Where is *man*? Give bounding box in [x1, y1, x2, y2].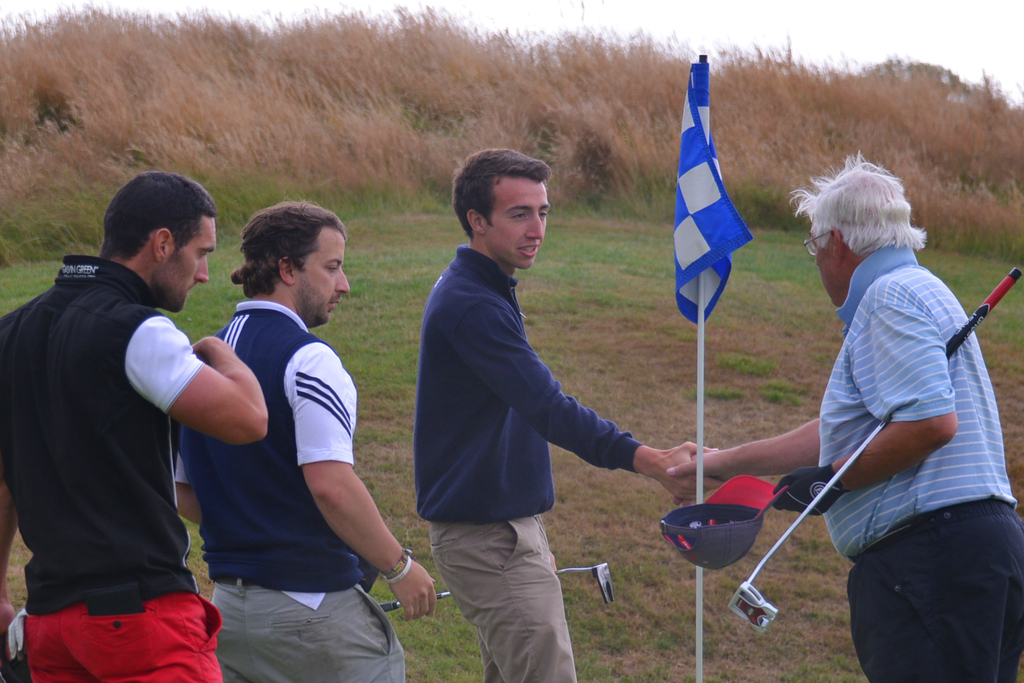
[414, 147, 717, 682].
